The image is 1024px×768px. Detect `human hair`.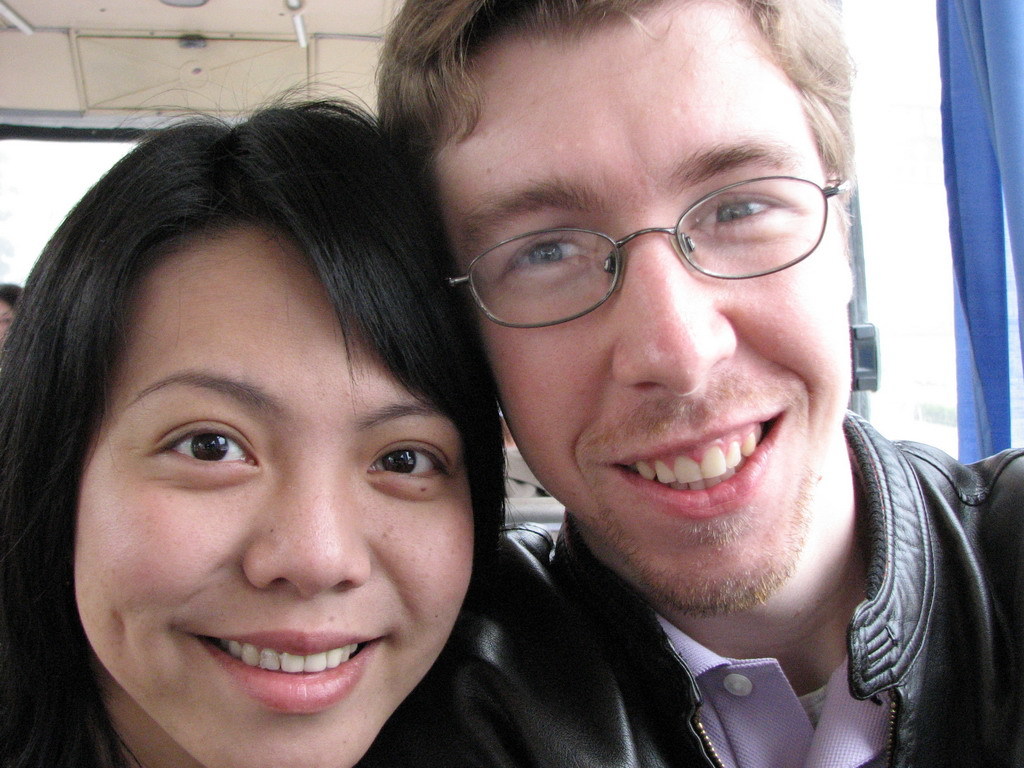
Detection: [x1=14, y1=96, x2=469, y2=650].
